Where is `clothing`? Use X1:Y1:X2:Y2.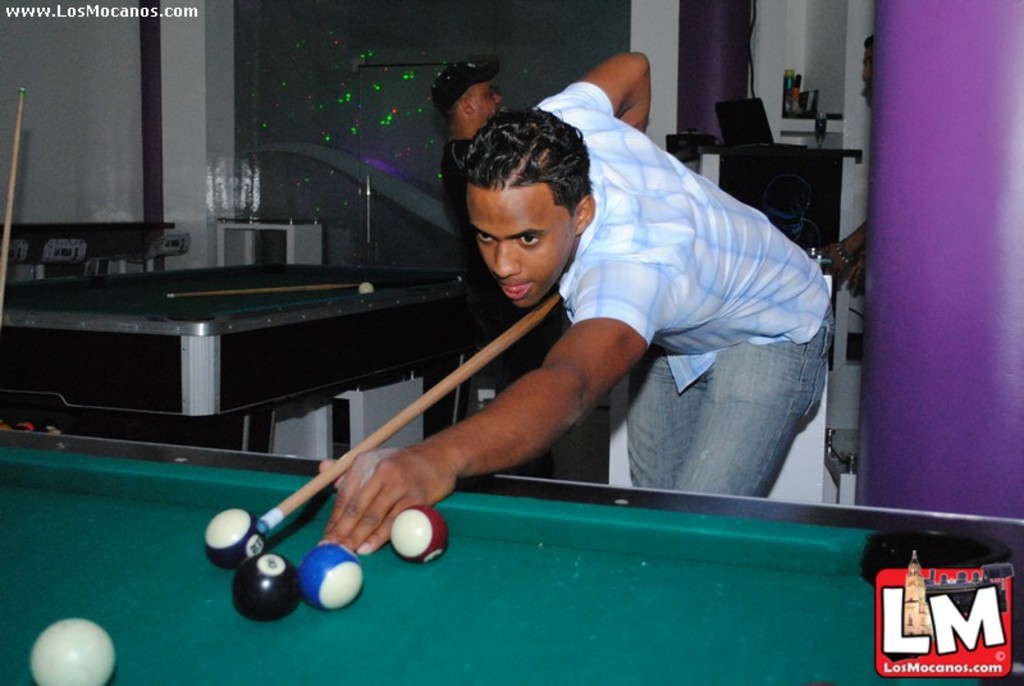
439:131:557:499.
